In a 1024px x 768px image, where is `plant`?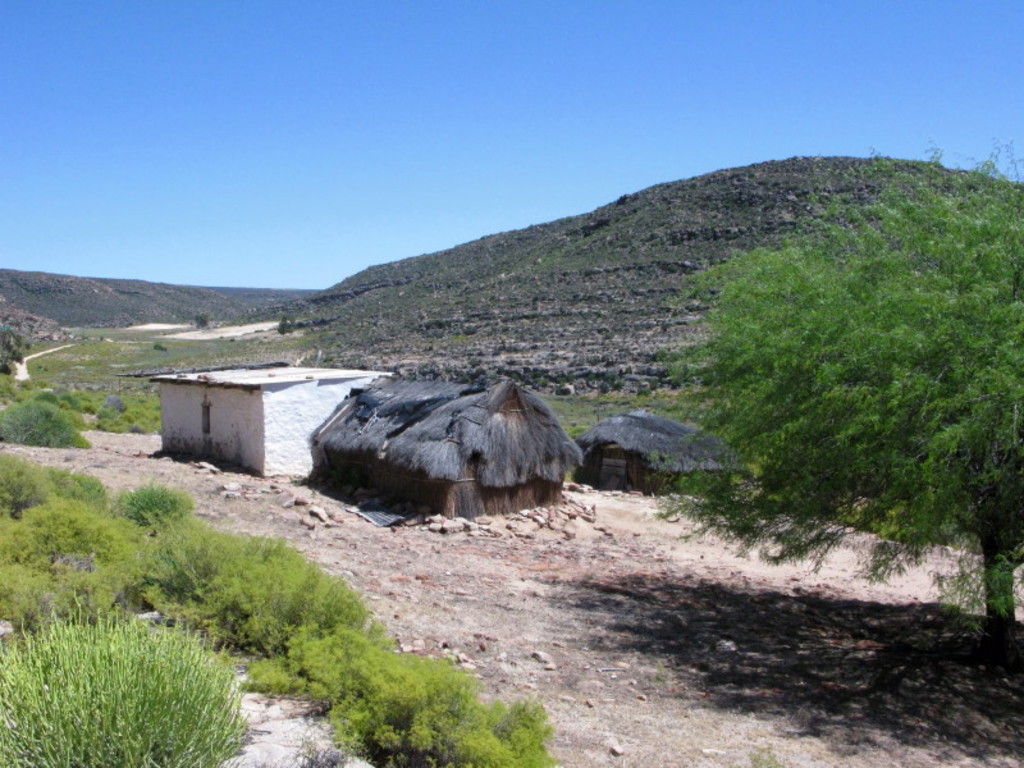
84:398:108:417.
